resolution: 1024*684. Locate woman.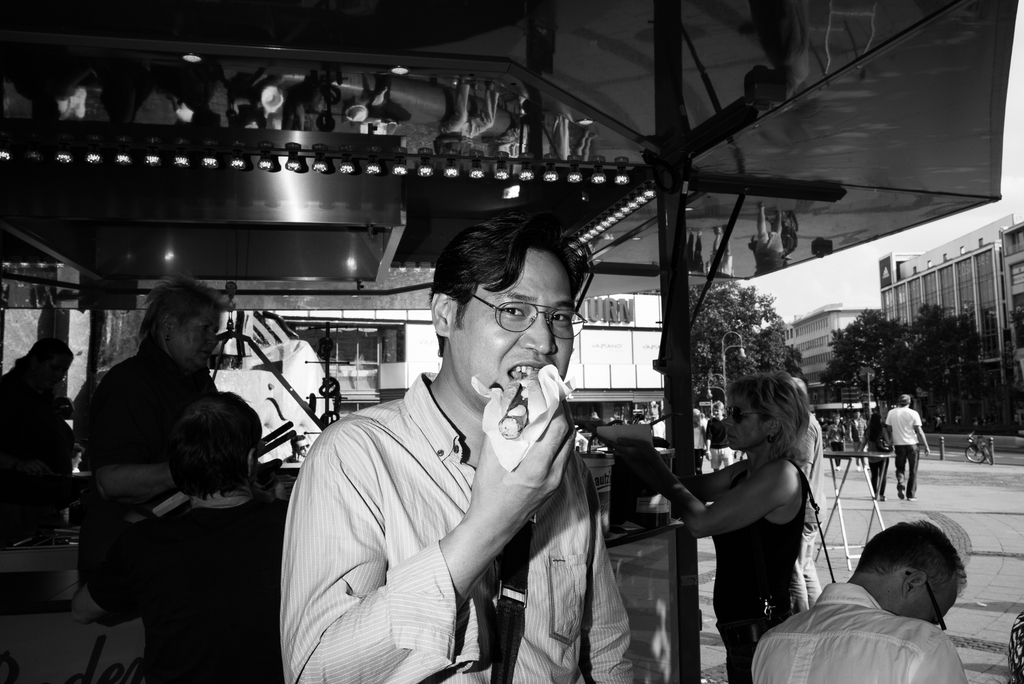
x1=857, y1=411, x2=895, y2=503.
